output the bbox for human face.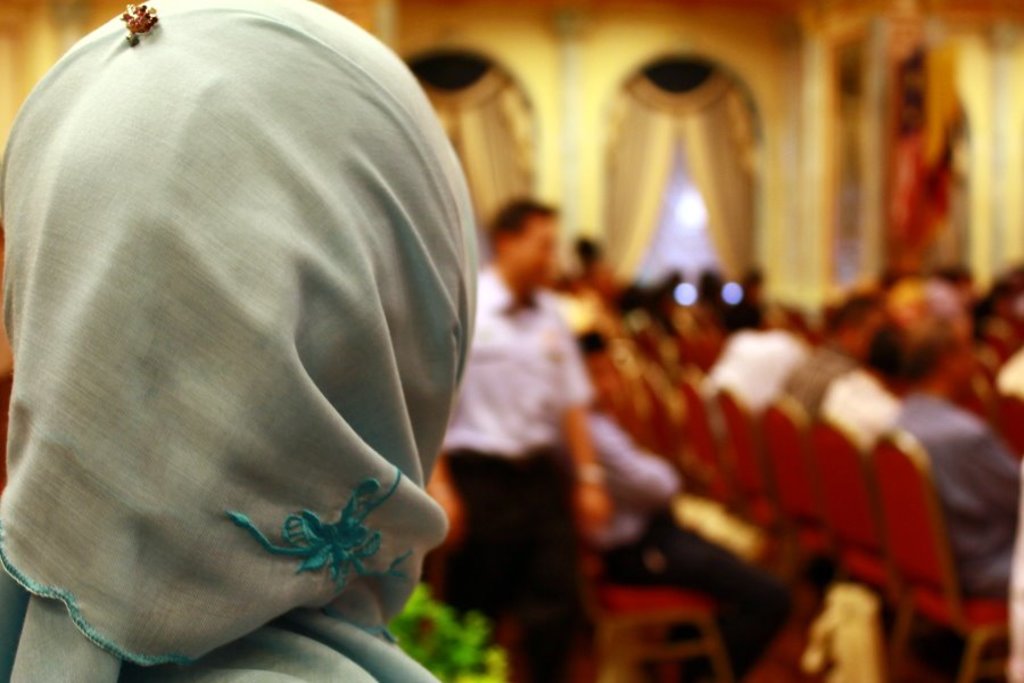
507 208 544 293.
